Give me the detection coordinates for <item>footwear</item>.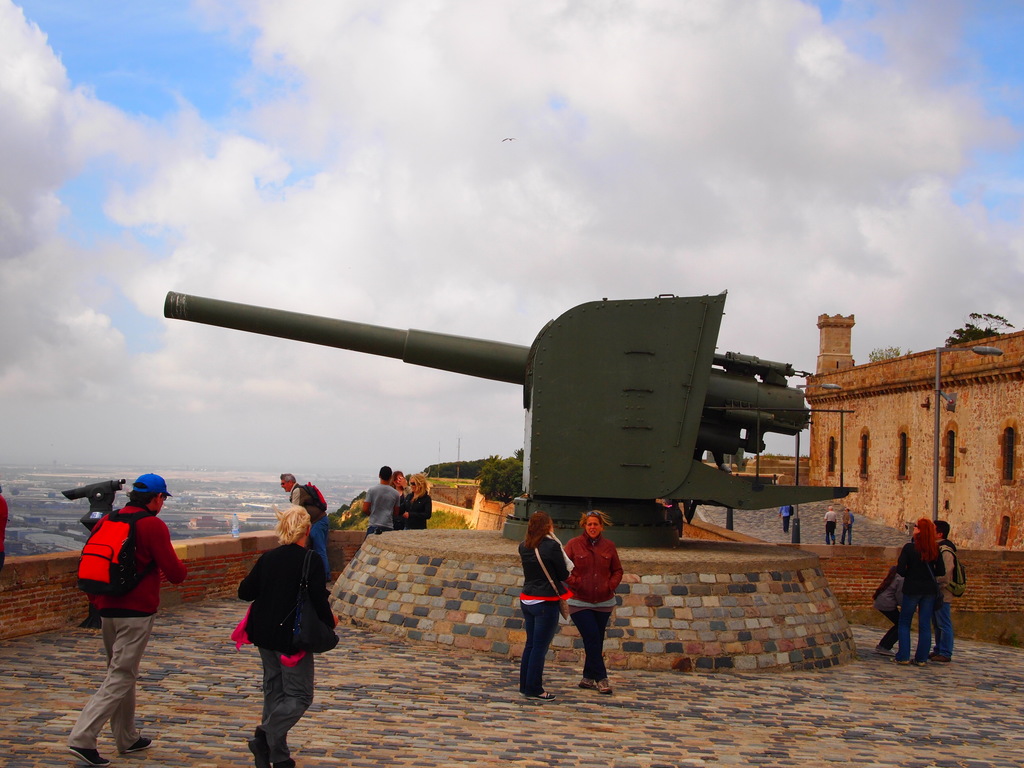
<region>596, 675, 613, 699</region>.
